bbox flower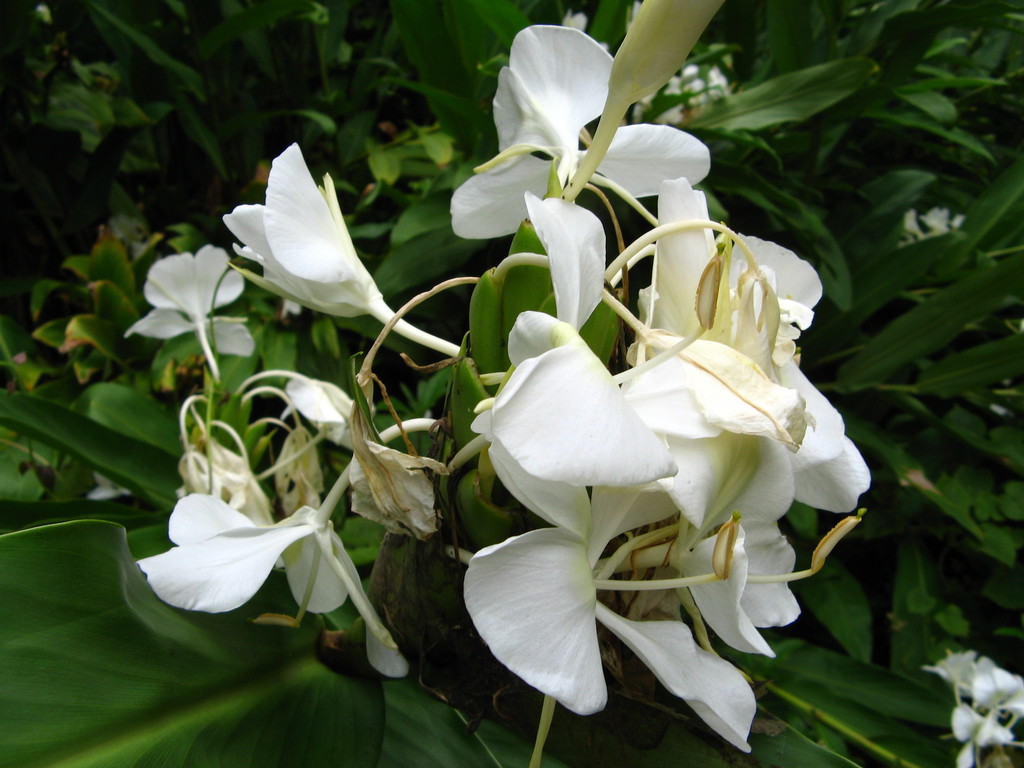
x1=135, y1=495, x2=348, y2=632
